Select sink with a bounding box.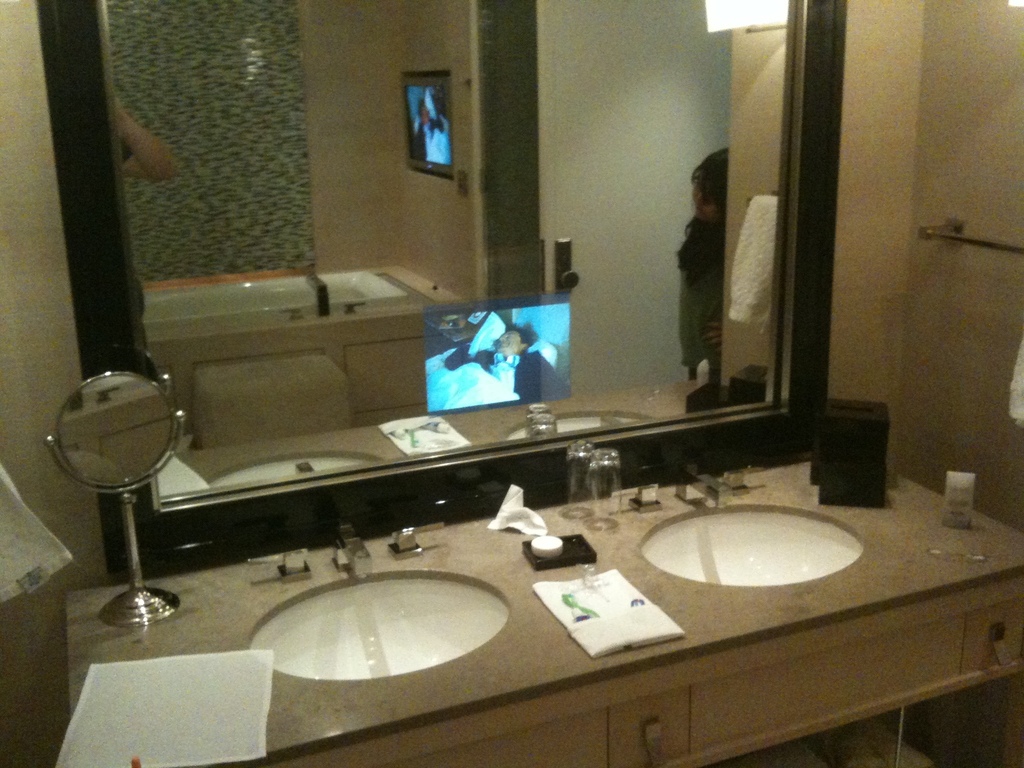
bbox=[248, 524, 511, 683].
